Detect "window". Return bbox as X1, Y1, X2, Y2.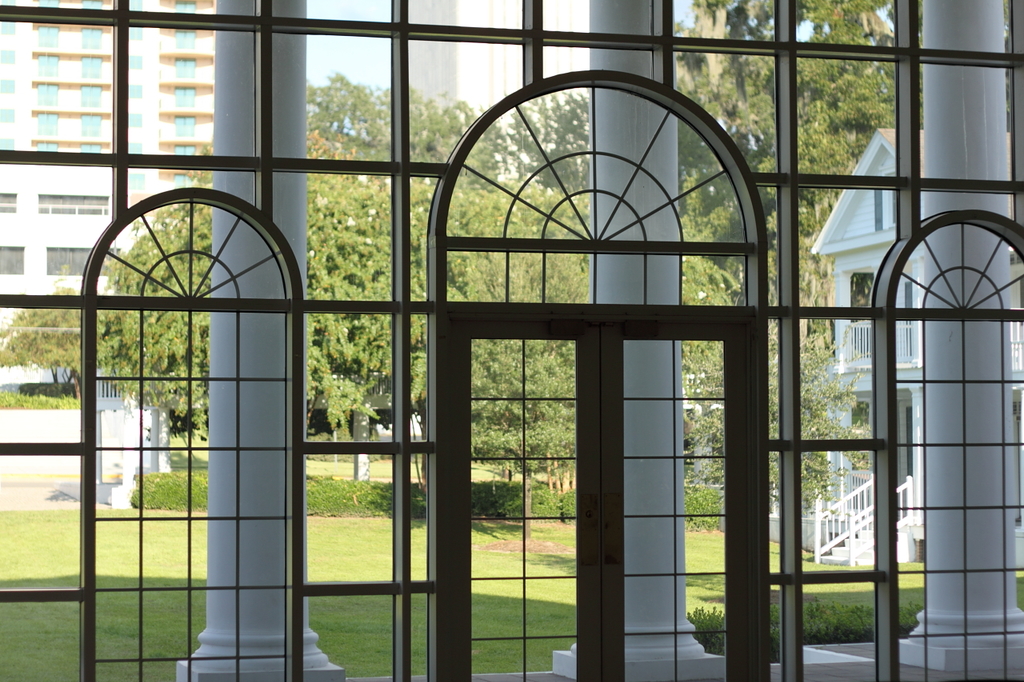
173, 86, 196, 110.
